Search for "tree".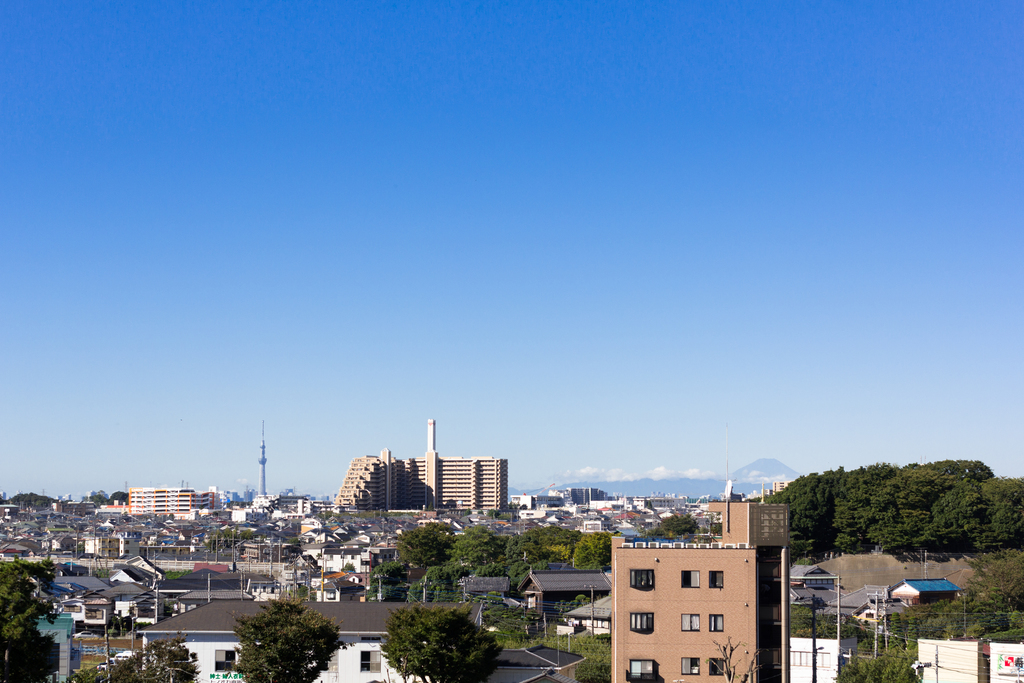
Found at <region>90, 488, 124, 506</region>.
